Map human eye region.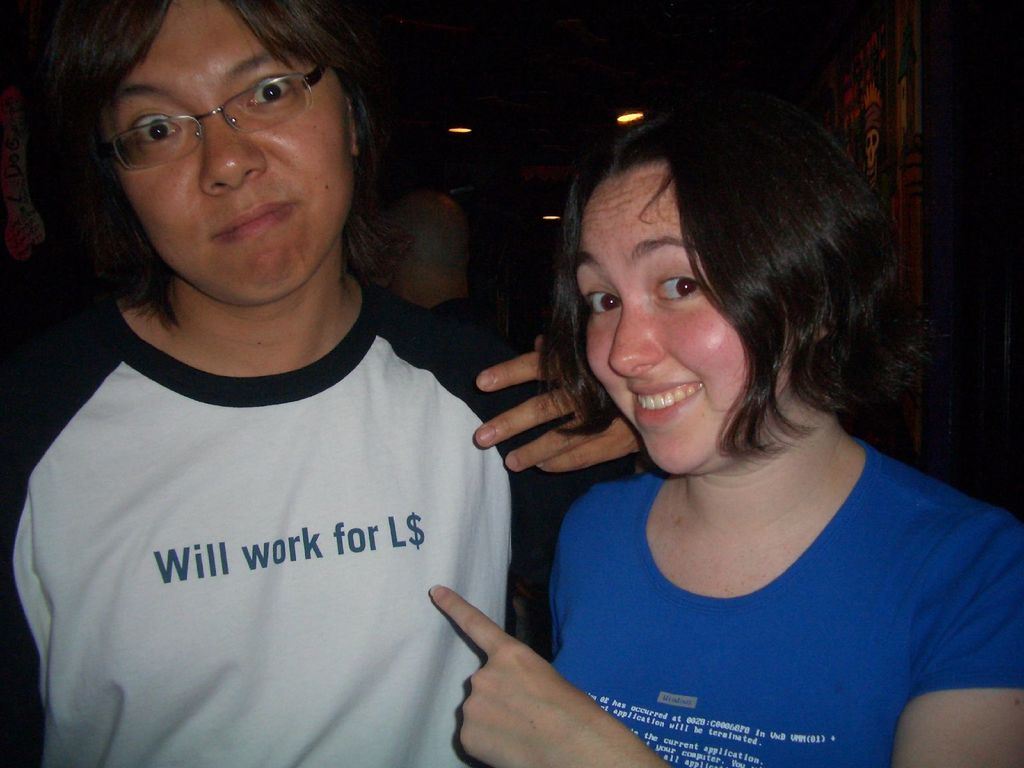
Mapped to x1=650 y1=271 x2=699 y2=307.
